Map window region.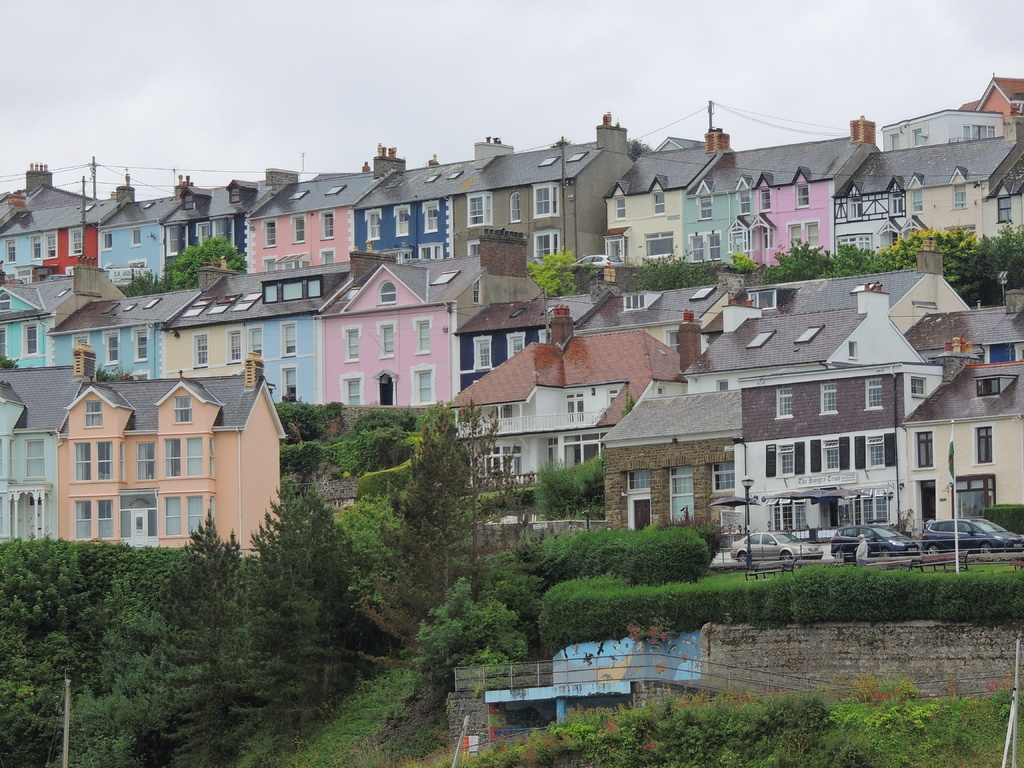
Mapped to (left=564, top=391, right=584, bottom=422).
